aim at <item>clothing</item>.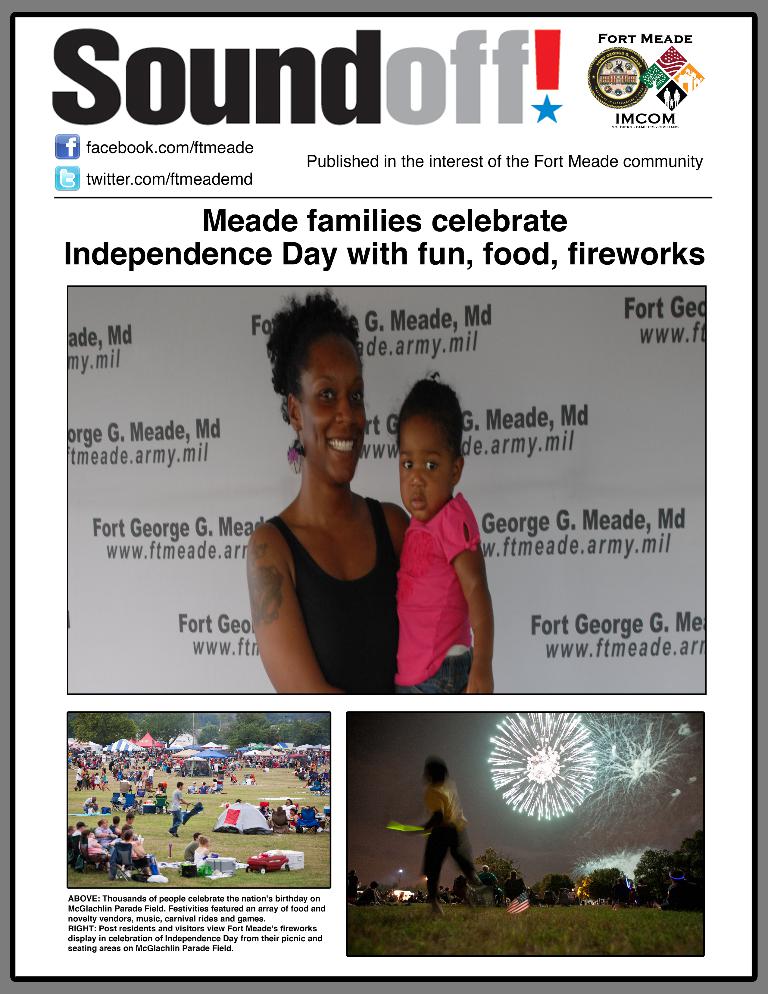
Aimed at 385, 473, 496, 700.
